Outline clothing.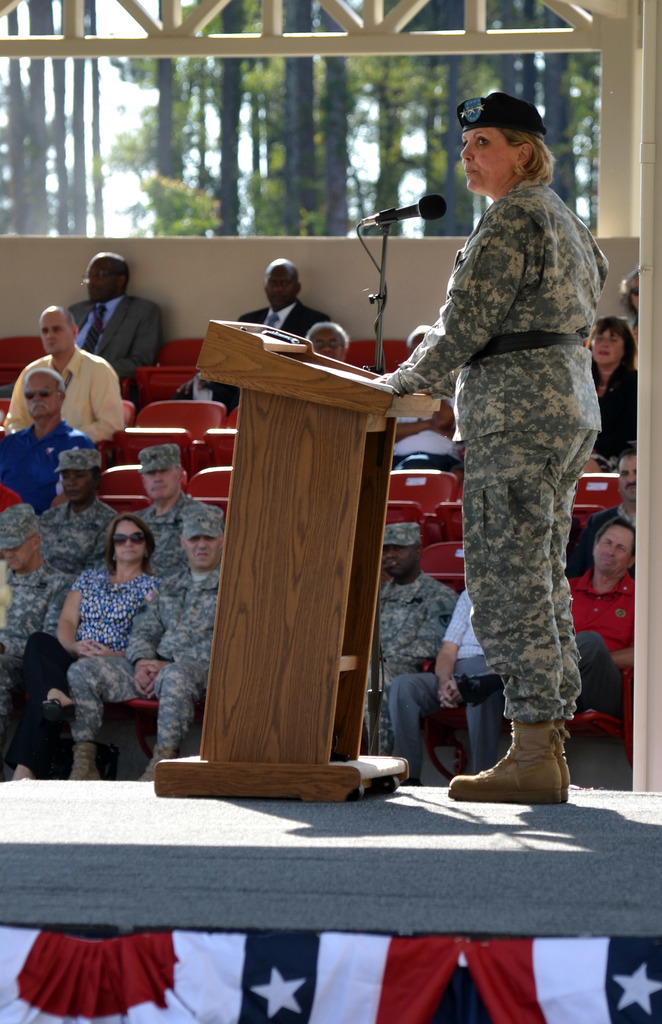
Outline: 12,562,157,777.
